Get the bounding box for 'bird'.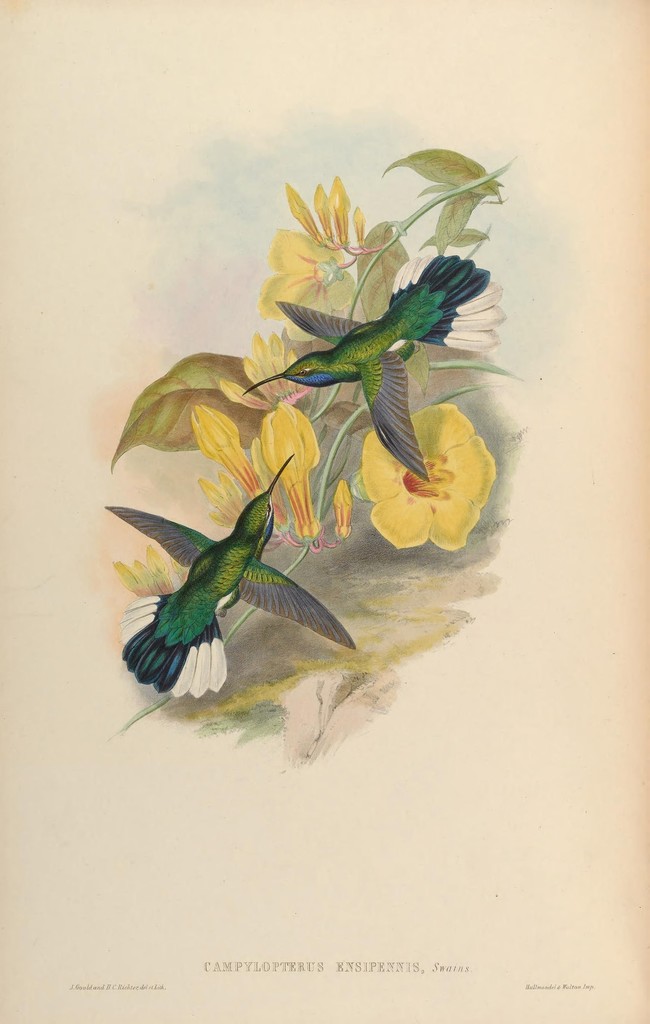
238:256:500:480.
